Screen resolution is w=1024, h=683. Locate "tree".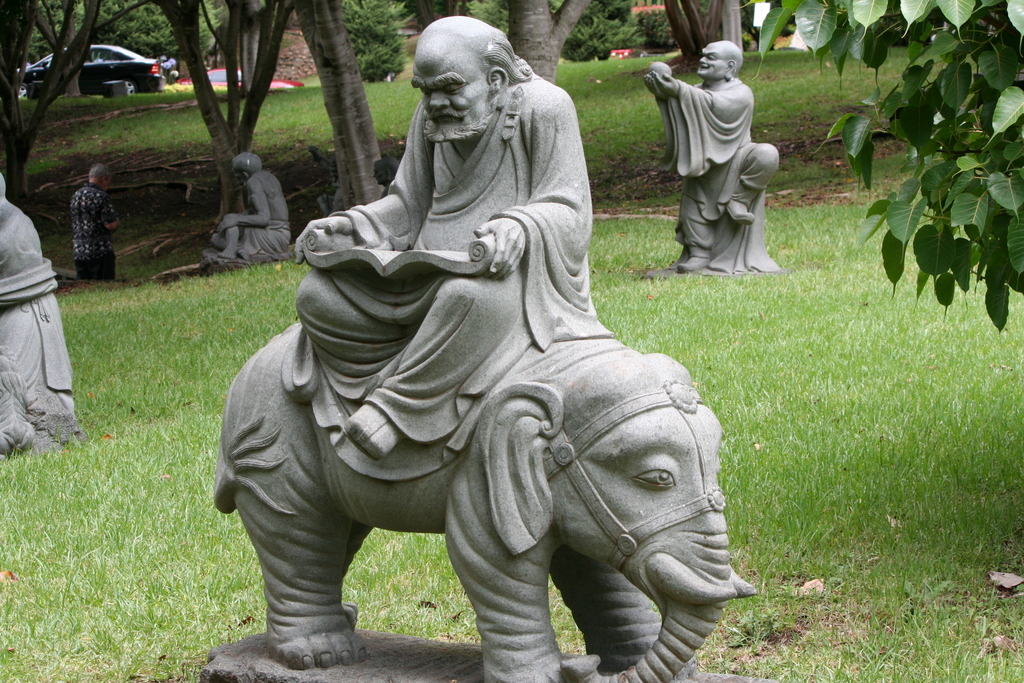
<bbox>151, 0, 303, 227</bbox>.
